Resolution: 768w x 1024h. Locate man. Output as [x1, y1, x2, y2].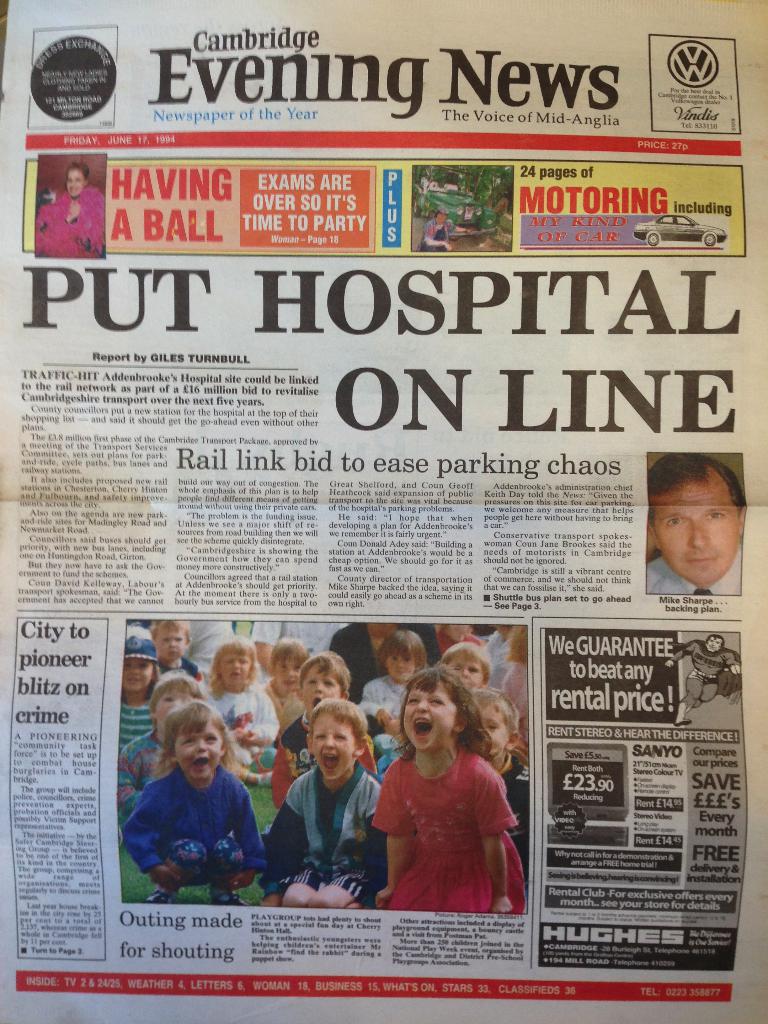
[639, 449, 738, 599].
